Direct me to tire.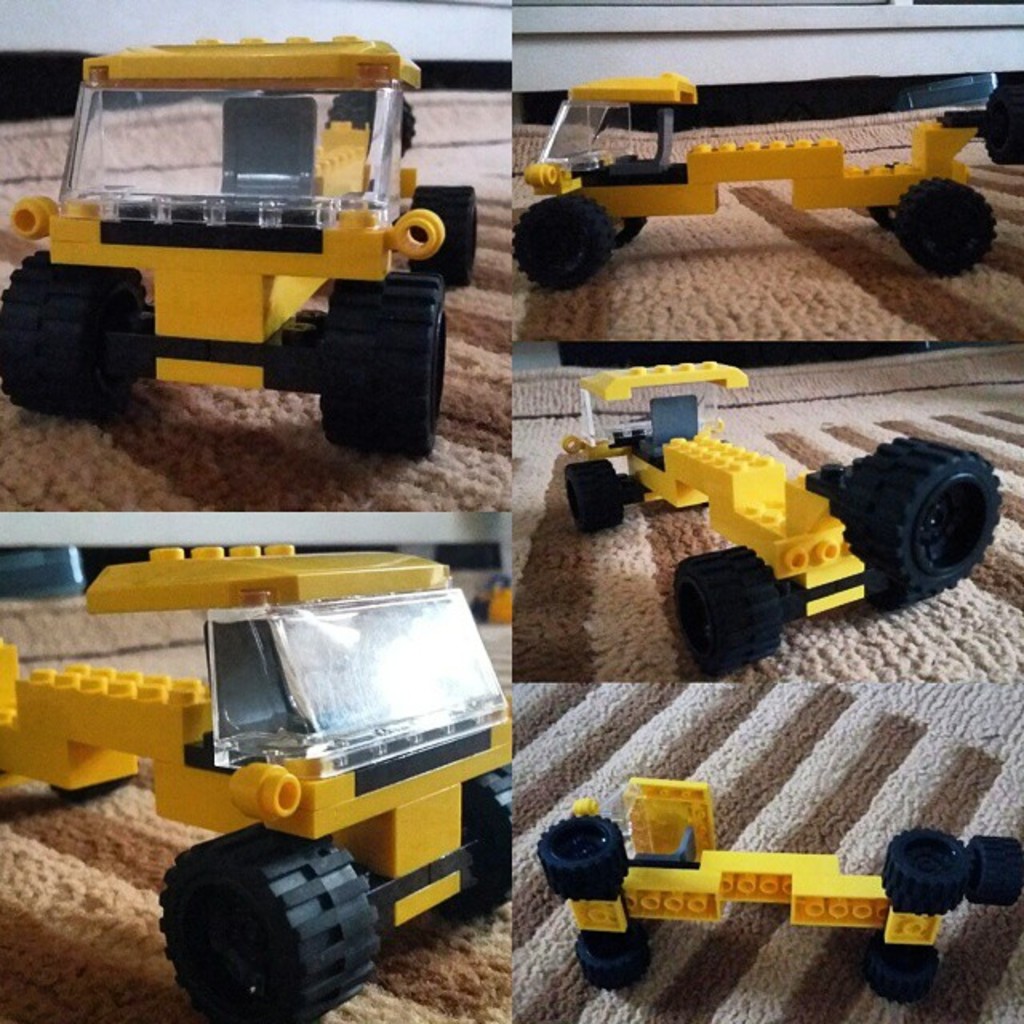
Direction: [left=536, top=814, right=640, bottom=902].
